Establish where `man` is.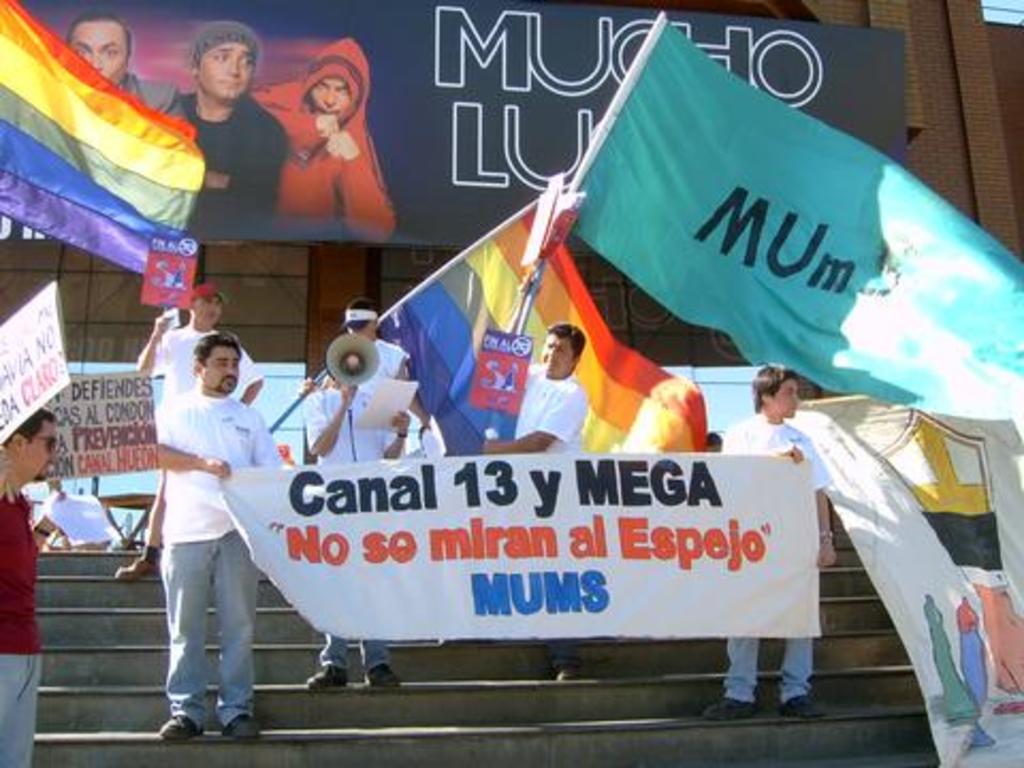
Established at locate(62, 9, 196, 122).
